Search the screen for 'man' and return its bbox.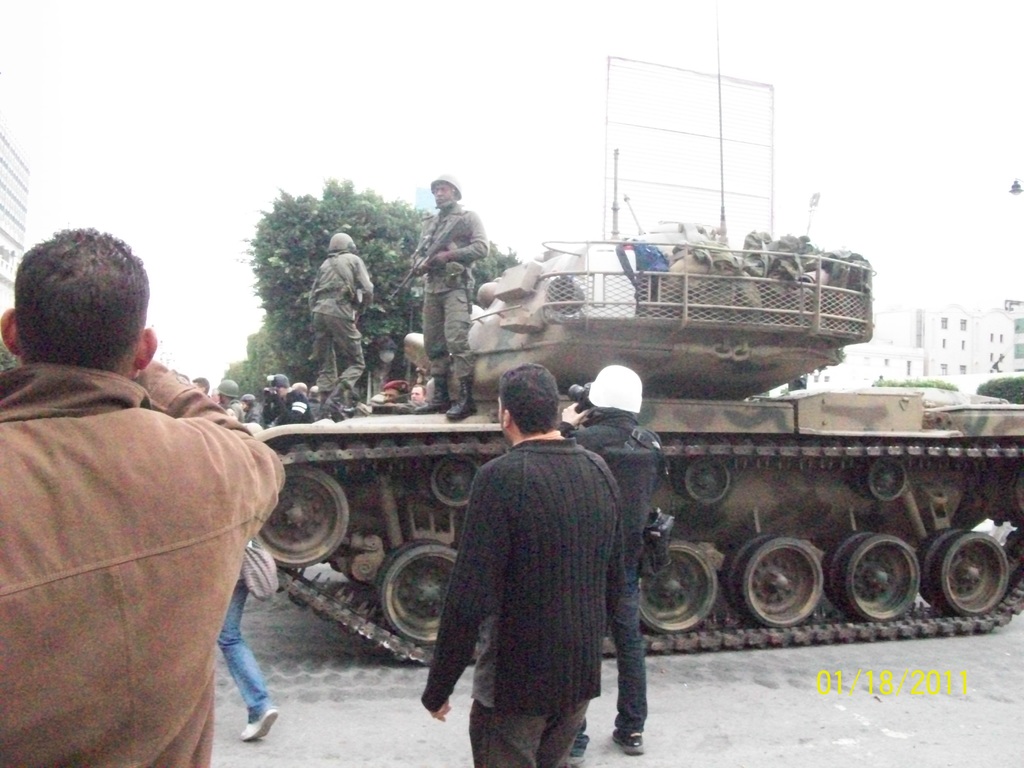
Found: locate(4, 219, 294, 767).
